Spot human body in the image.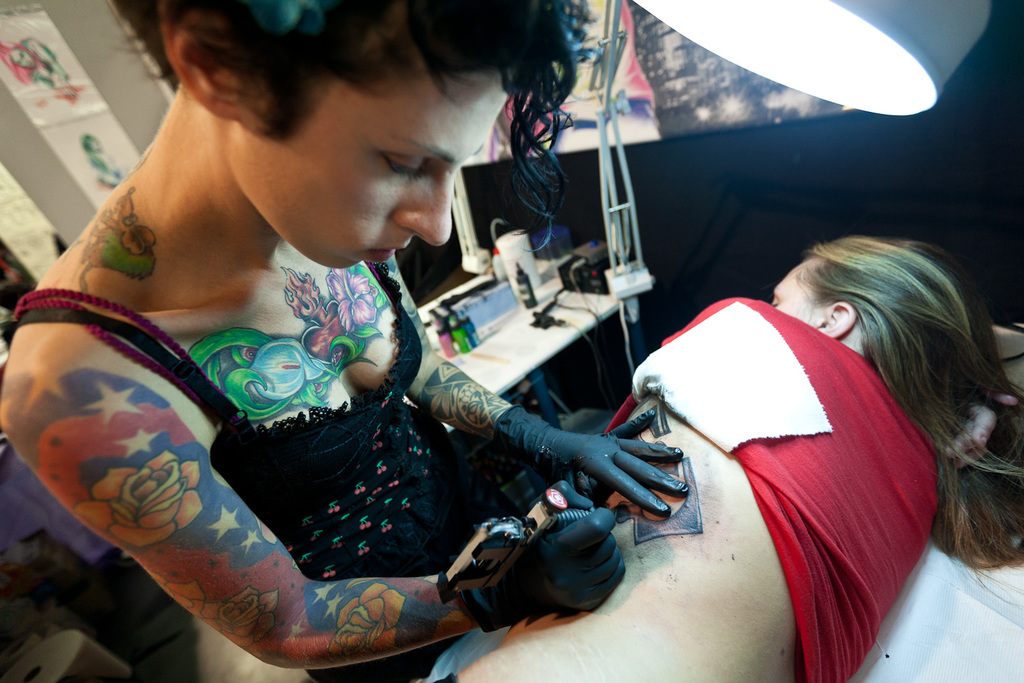
human body found at detection(425, 238, 1023, 682).
